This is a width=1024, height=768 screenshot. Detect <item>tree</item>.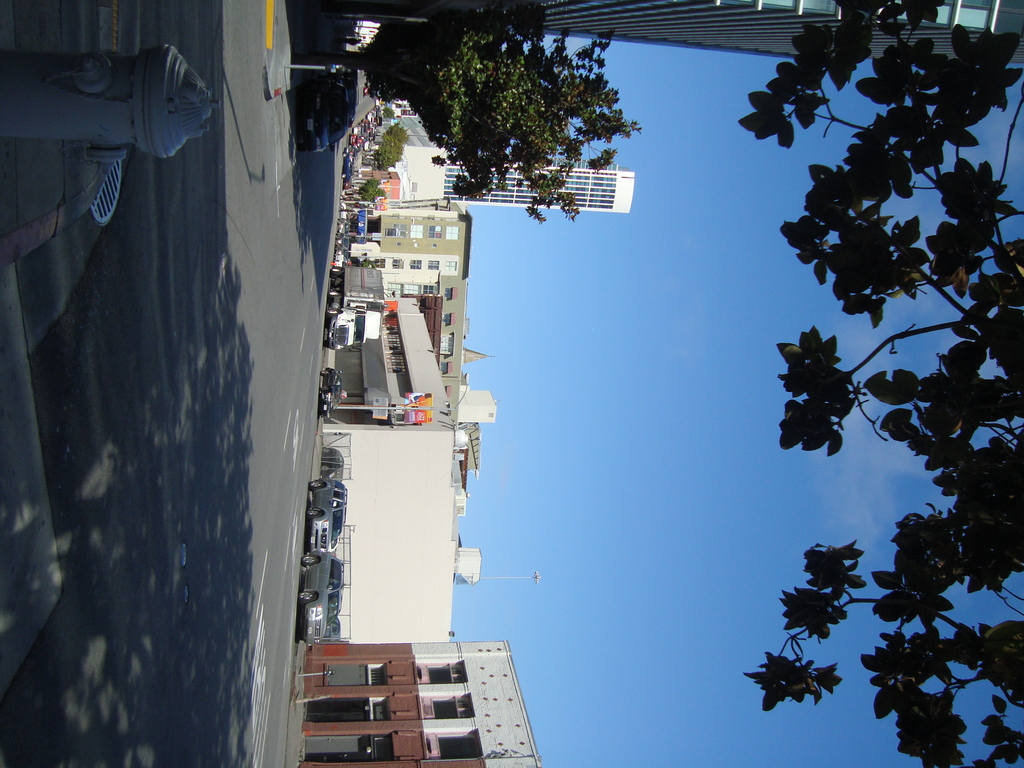
{"x1": 737, "y1": 0, "x2": 1023, "y2": 767}.
